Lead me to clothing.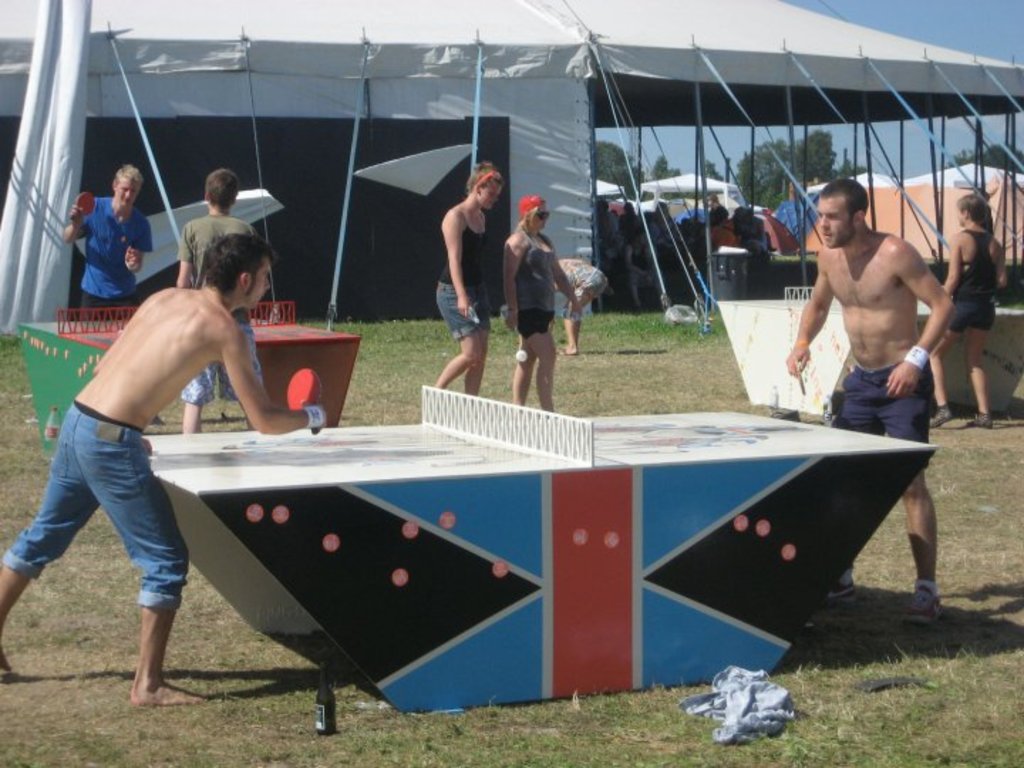
Lead to left=833, top=356, right=943, bottom=437.
